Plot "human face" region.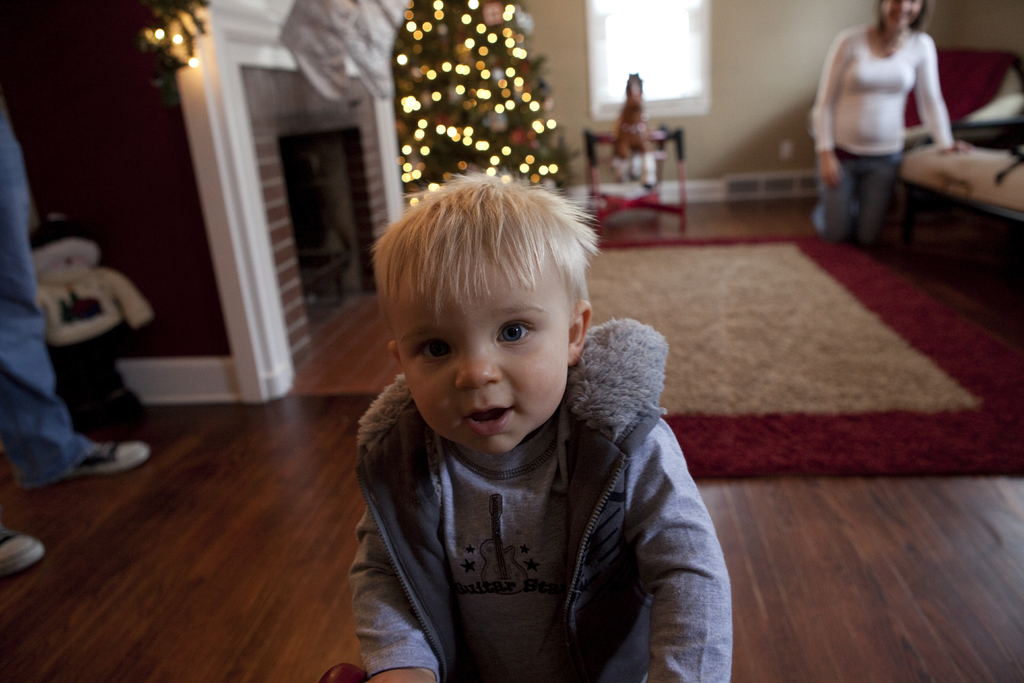
Plotted at {"left": 385, "top": 262, "right": 568, "bottom": 456}.
